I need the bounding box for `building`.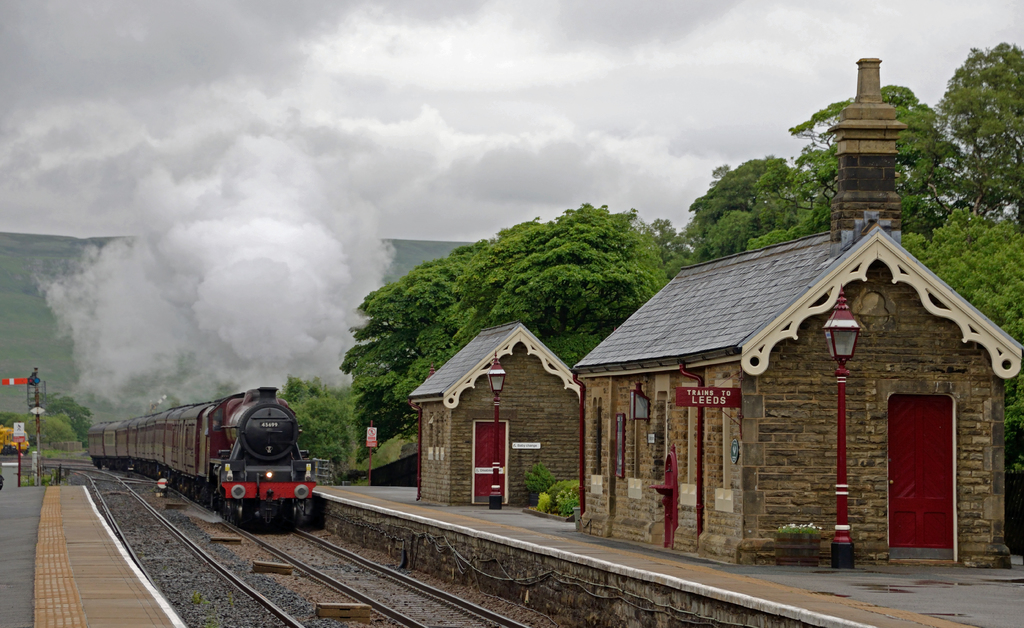
Here it is: (409, 327, 582, 508).
